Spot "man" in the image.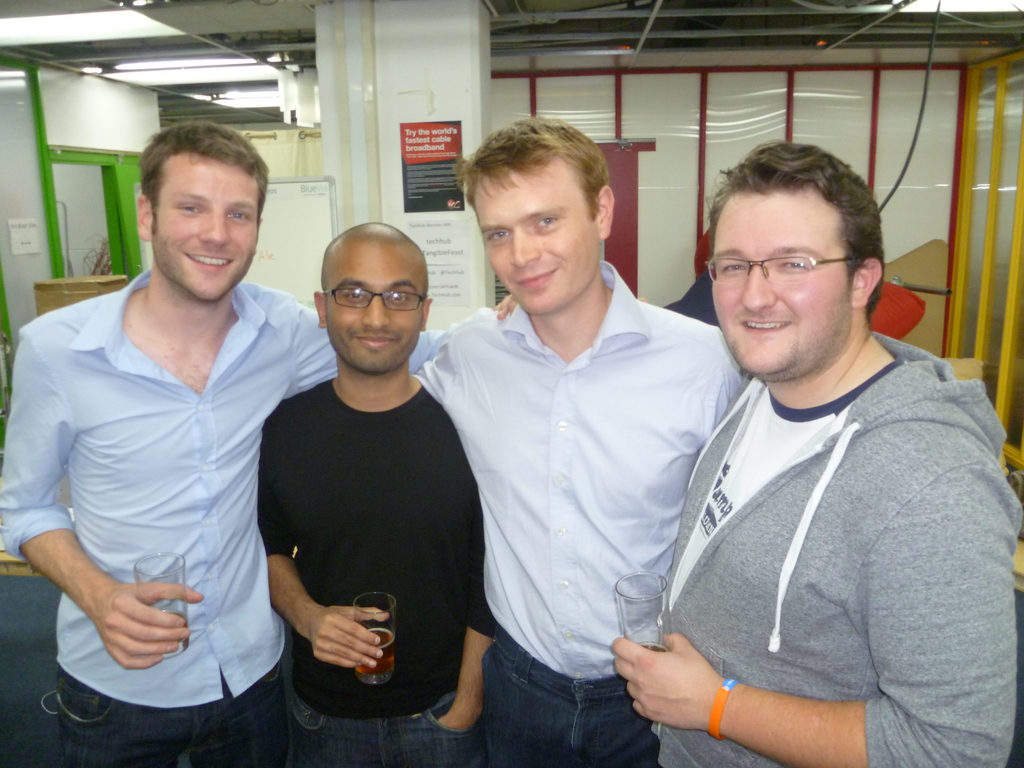
"man" found at x1=262, y1=220, x2=506, y2=767.
